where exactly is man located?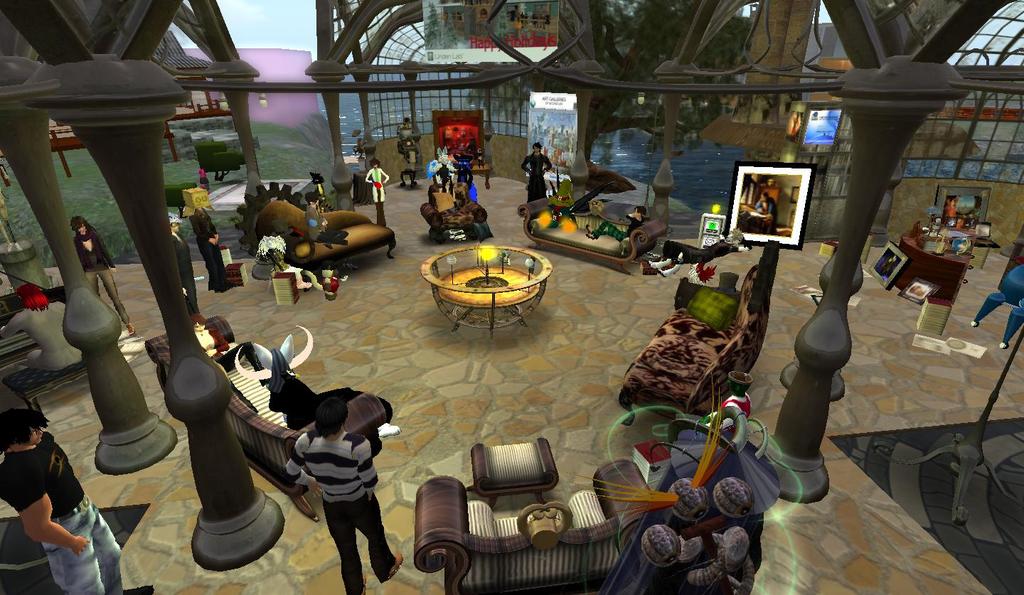
Its bounding box is detection(12, 393, 142, 594).
